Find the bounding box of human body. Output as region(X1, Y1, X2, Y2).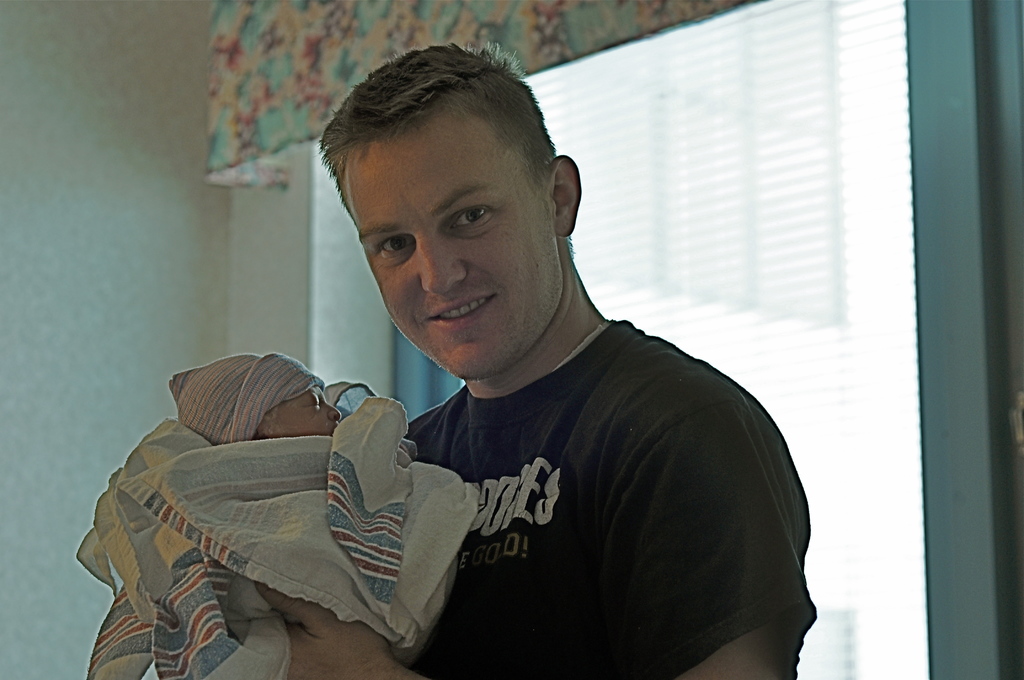
region(331, 51, 815, 676).
